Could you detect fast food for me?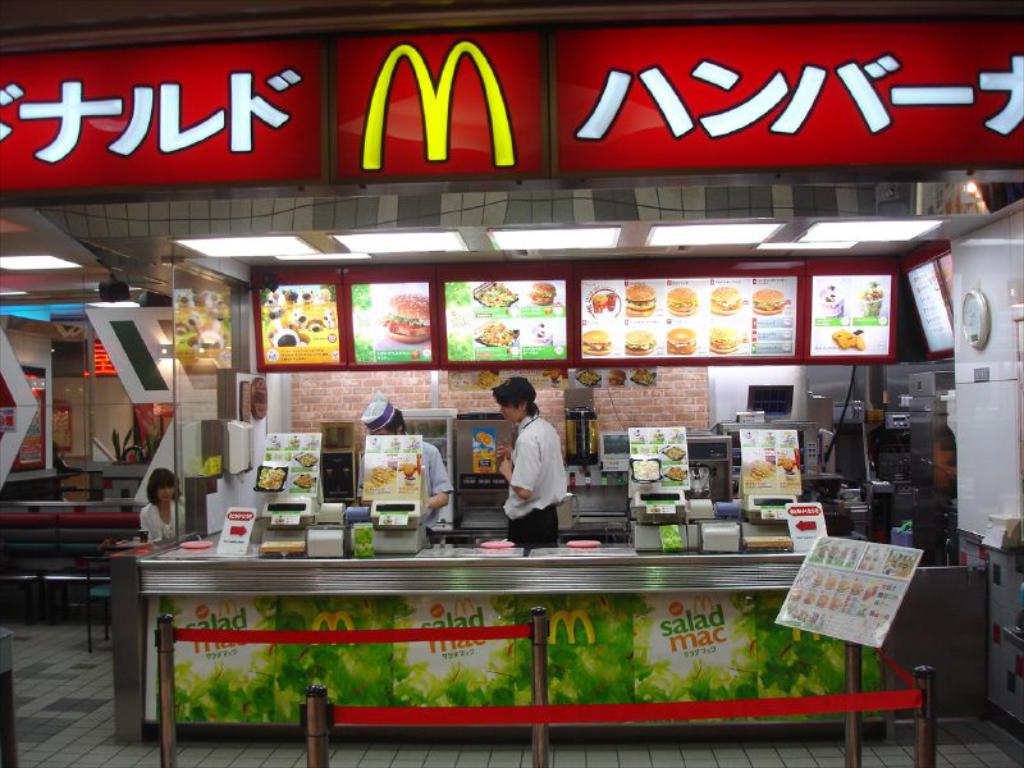
Detection result: bbox=[253, 466, 287, 492].
